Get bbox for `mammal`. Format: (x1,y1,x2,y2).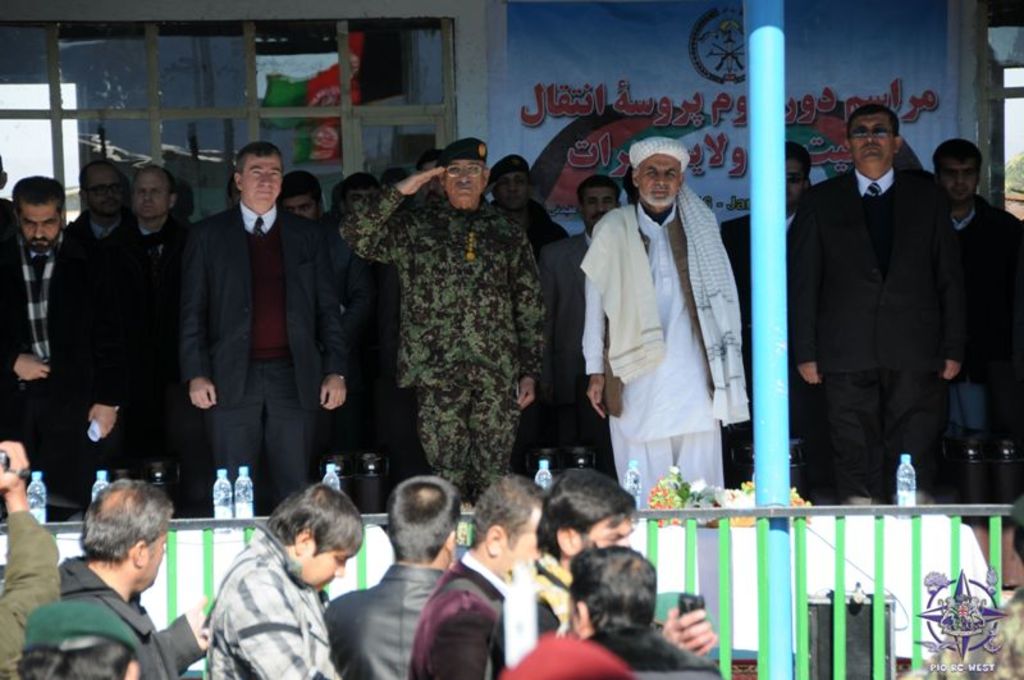
(719,141,817,488).
